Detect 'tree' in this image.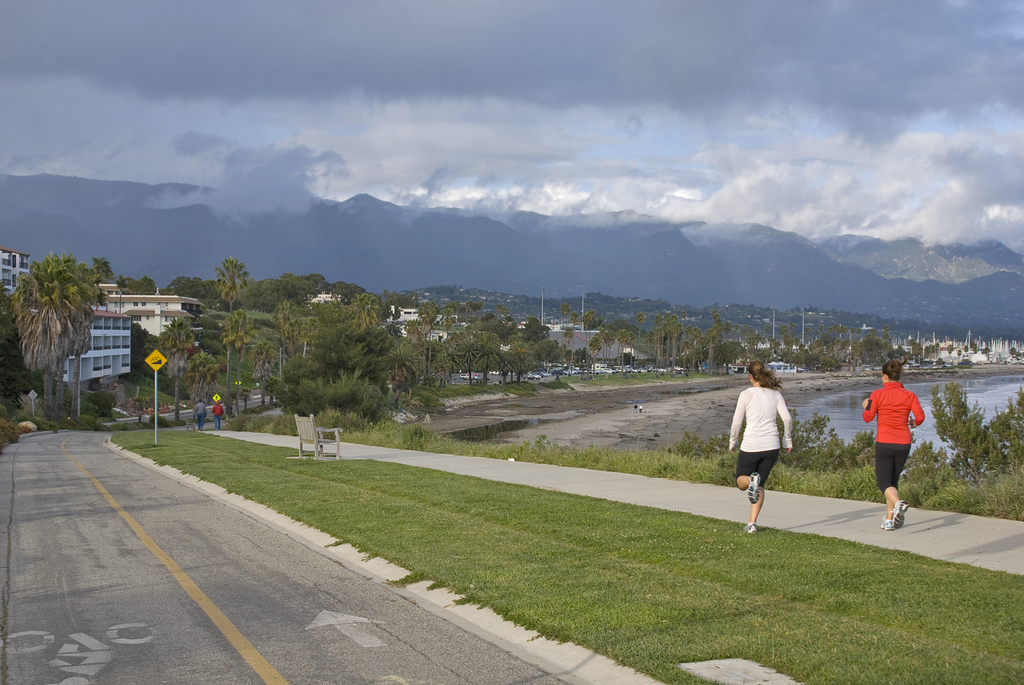
Detection: (x1=445, y1=309, x2=450, y2=324).
